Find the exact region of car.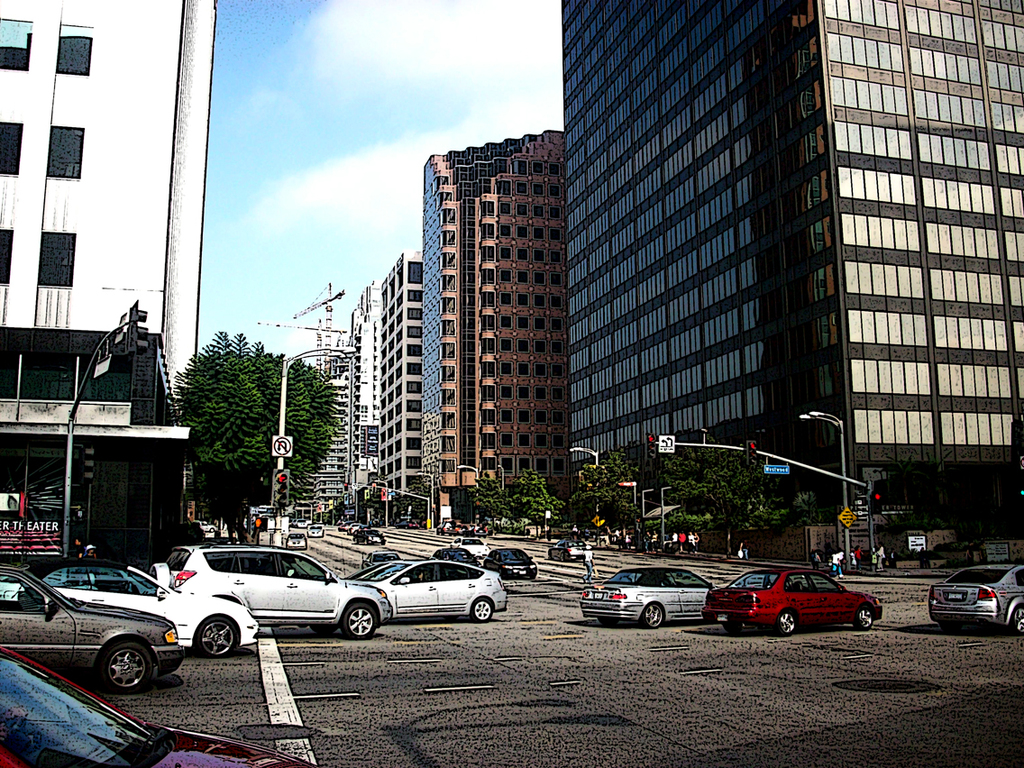
Exact region: box=[0, 560, 182, 707].
